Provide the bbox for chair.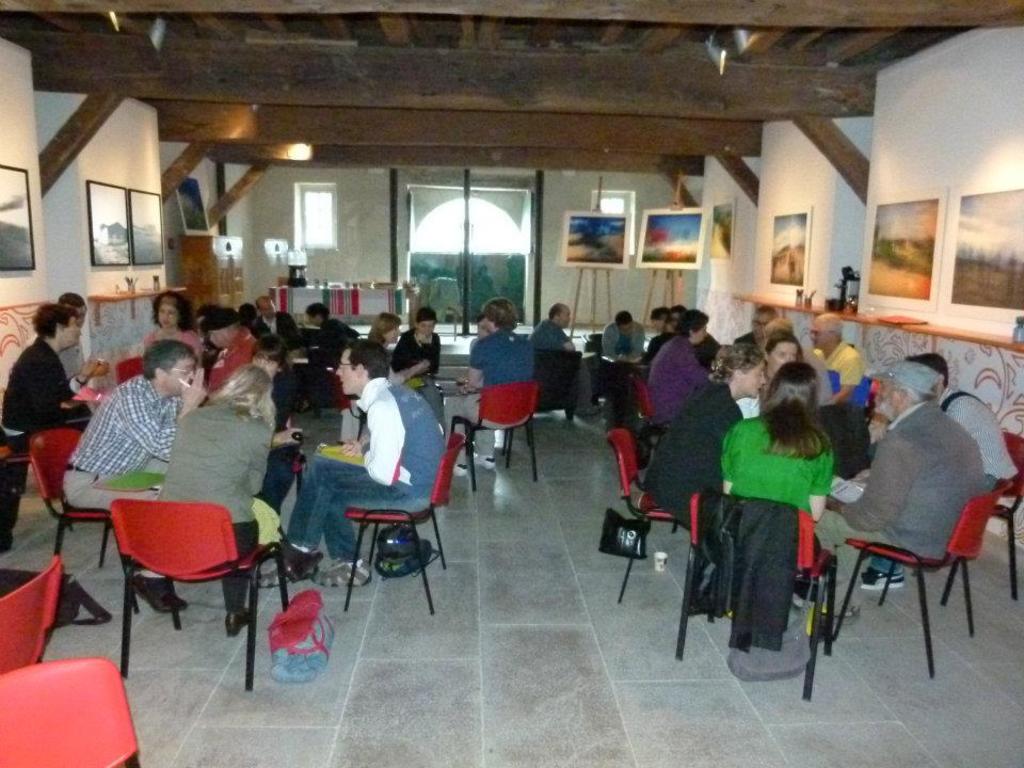
BBox(900, 427, 1023, 610).
